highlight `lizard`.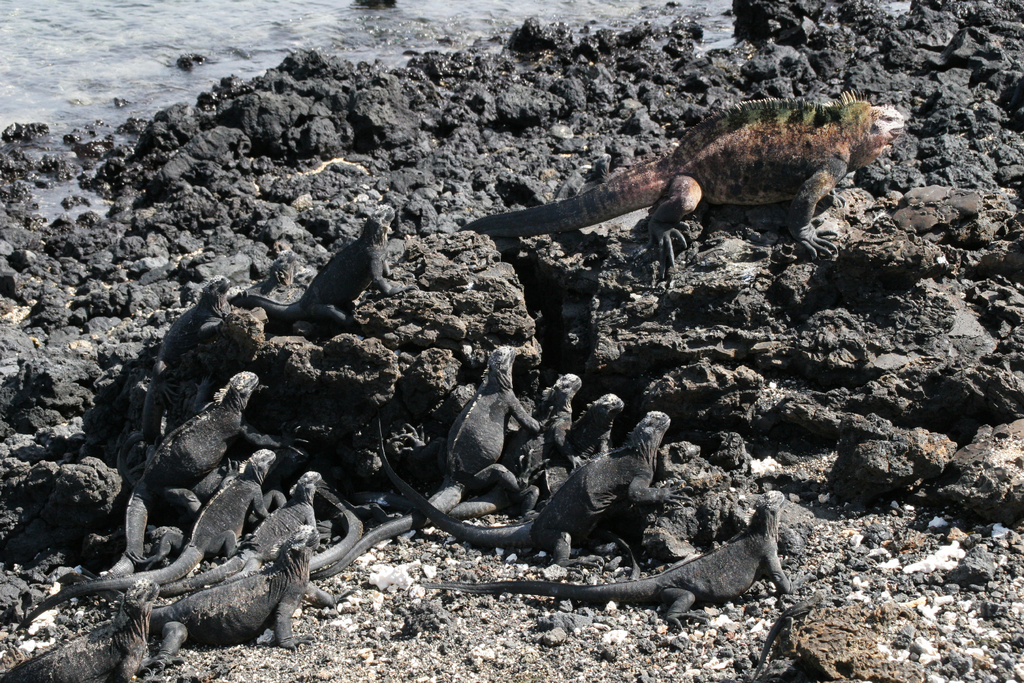
Highlighted region: (left=11, top=518, right=307, bottom=674).
